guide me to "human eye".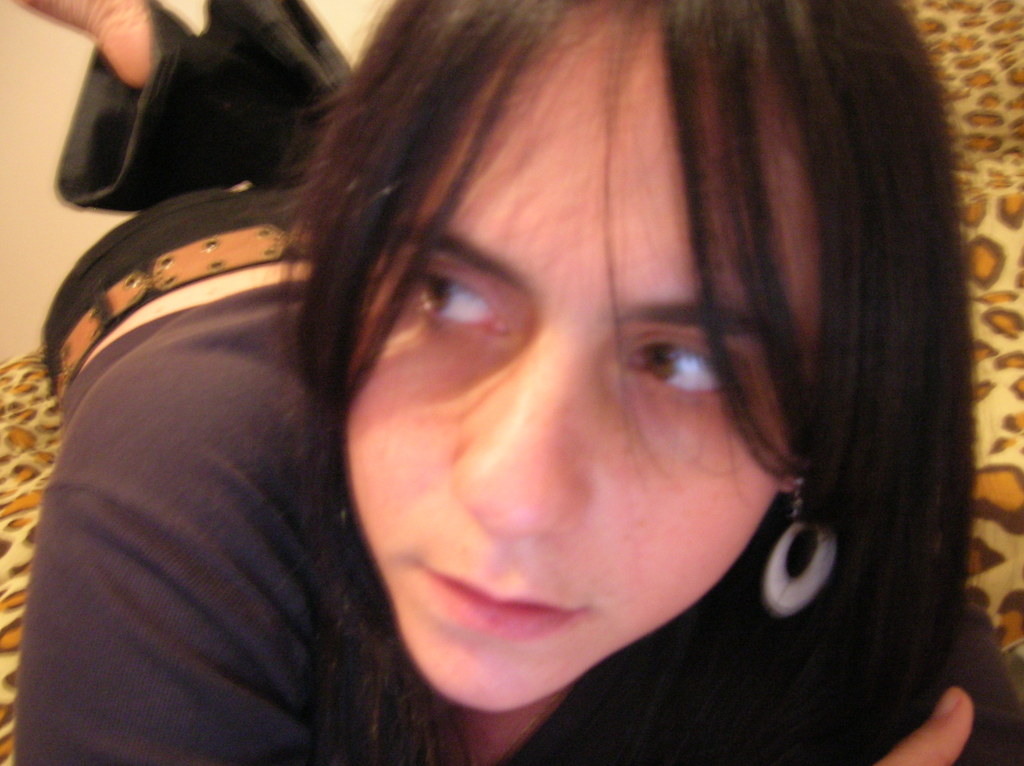
Guidance: (left=632, top=330, right=727, bottom=406).
